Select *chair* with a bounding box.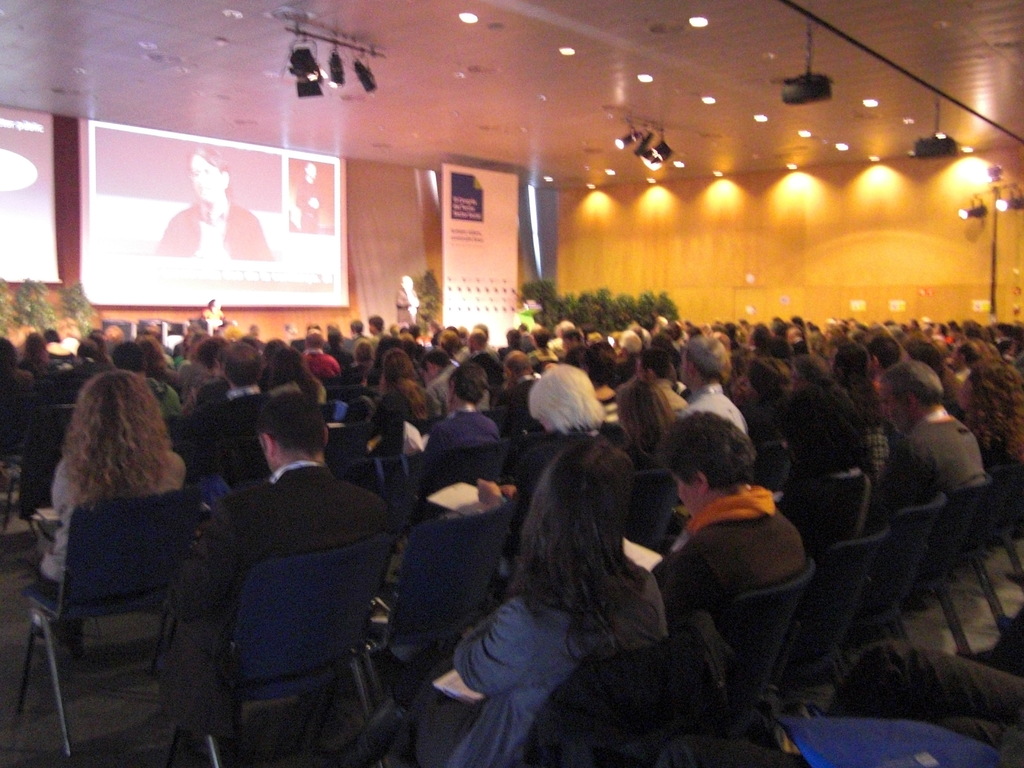
769/524/892/716.
